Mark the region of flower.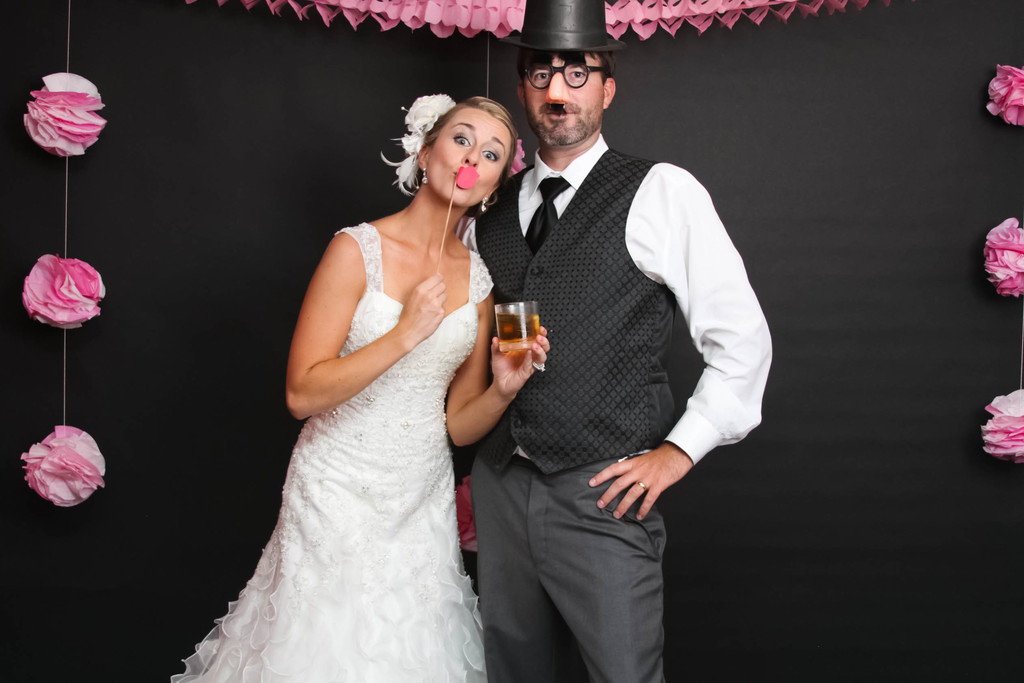
Region: 982 383 1023 467.
